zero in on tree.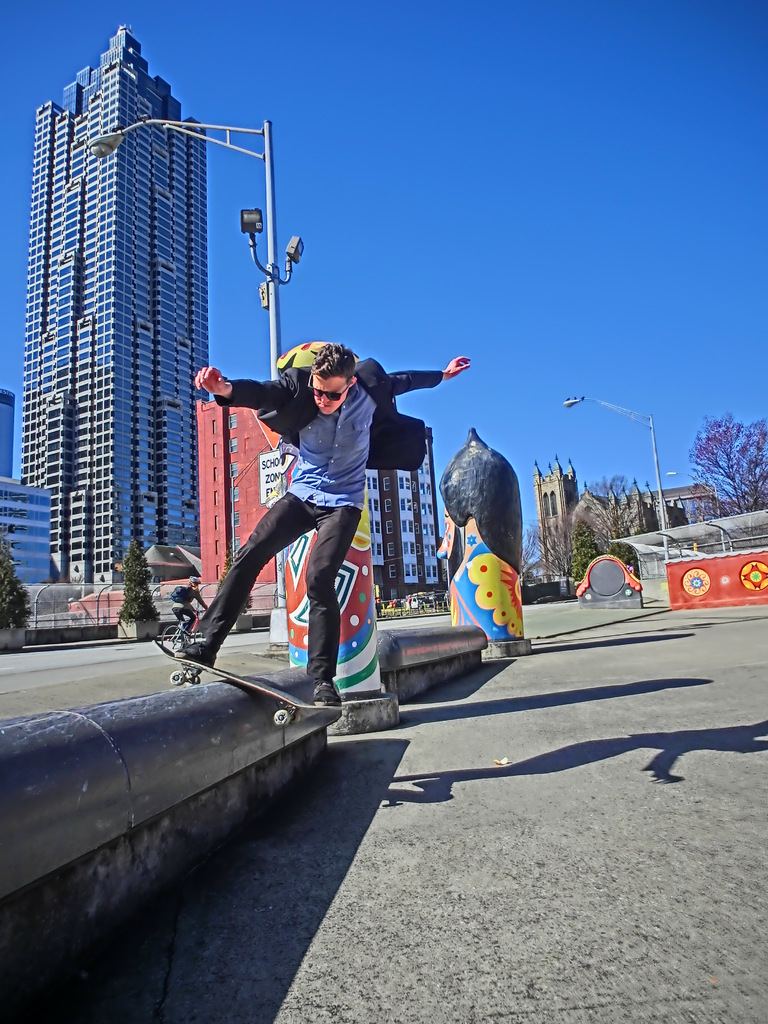
Zeroed in: x1=575 y1=473 x2=652 y2=567.
